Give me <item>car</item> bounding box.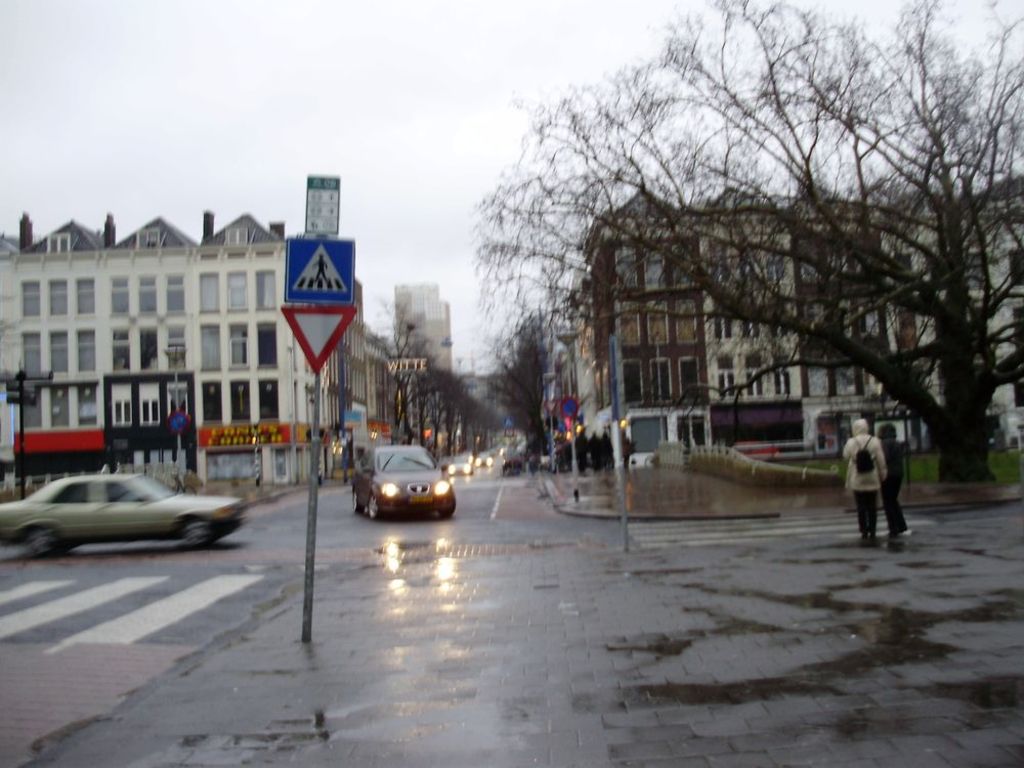
x1=0 y1=468 x2=240 y2=555.
